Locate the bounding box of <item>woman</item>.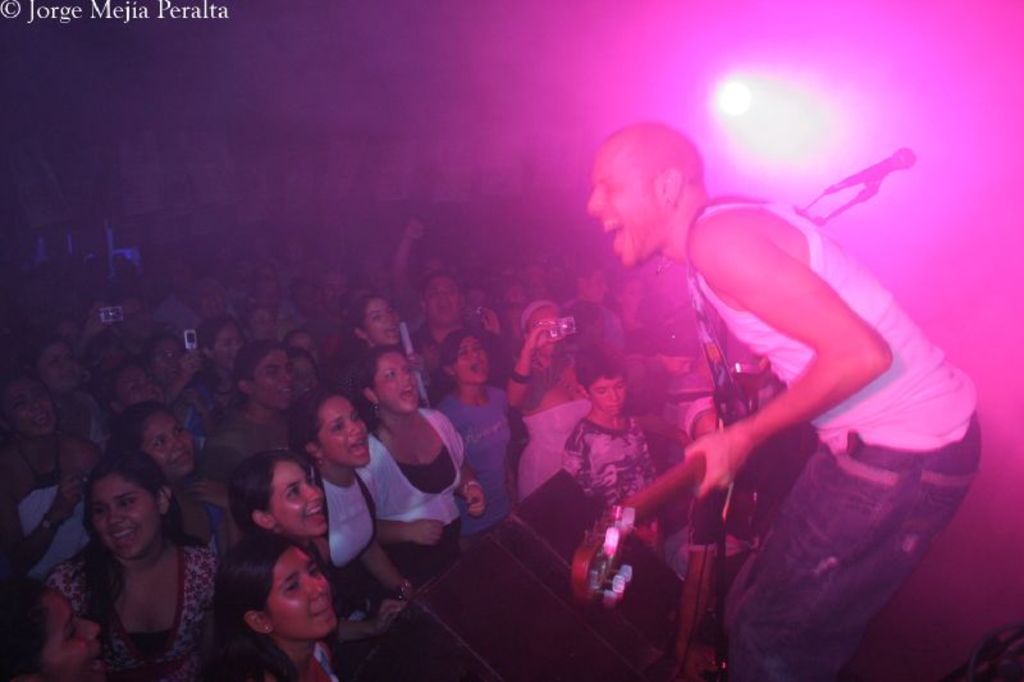
Bounding box: 206:534:346:681.
